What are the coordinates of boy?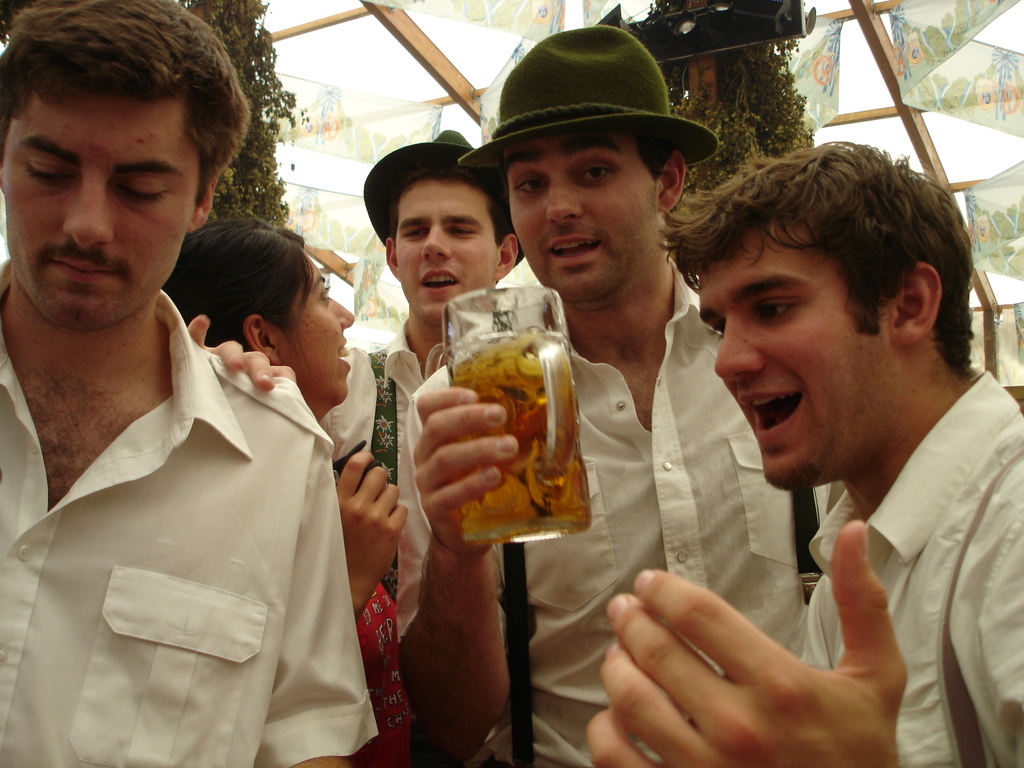
left=587, top=139, right=1023, bottom=767.
